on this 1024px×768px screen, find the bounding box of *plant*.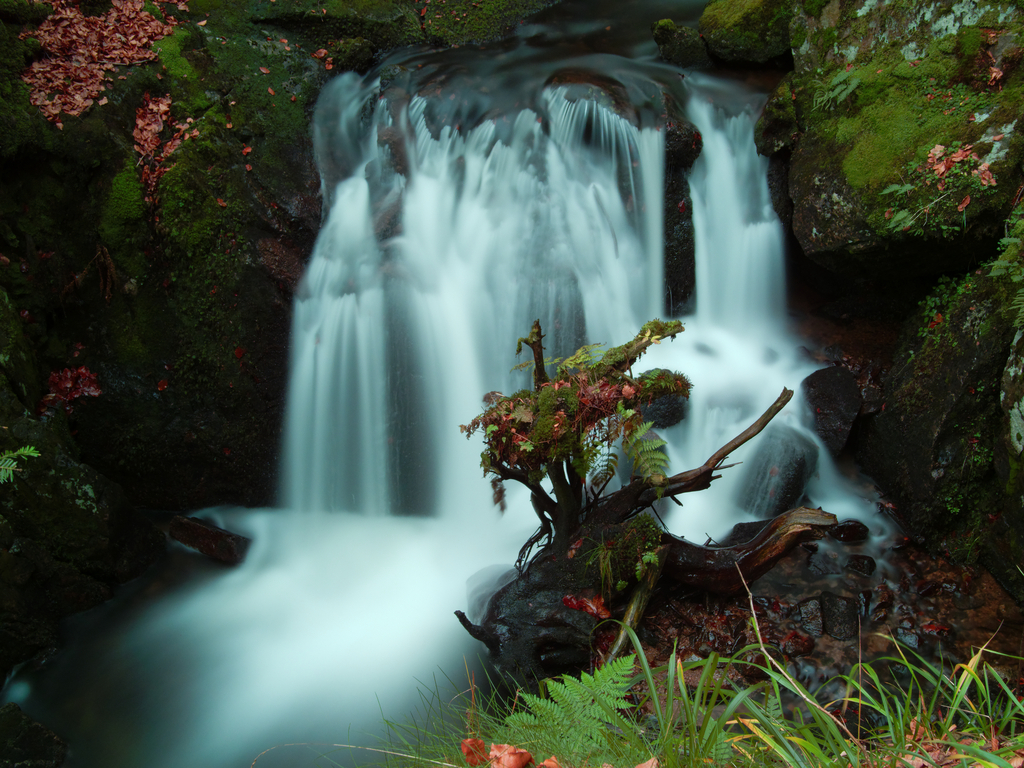
Bounding box: detection(482, 649, 736, 767).
